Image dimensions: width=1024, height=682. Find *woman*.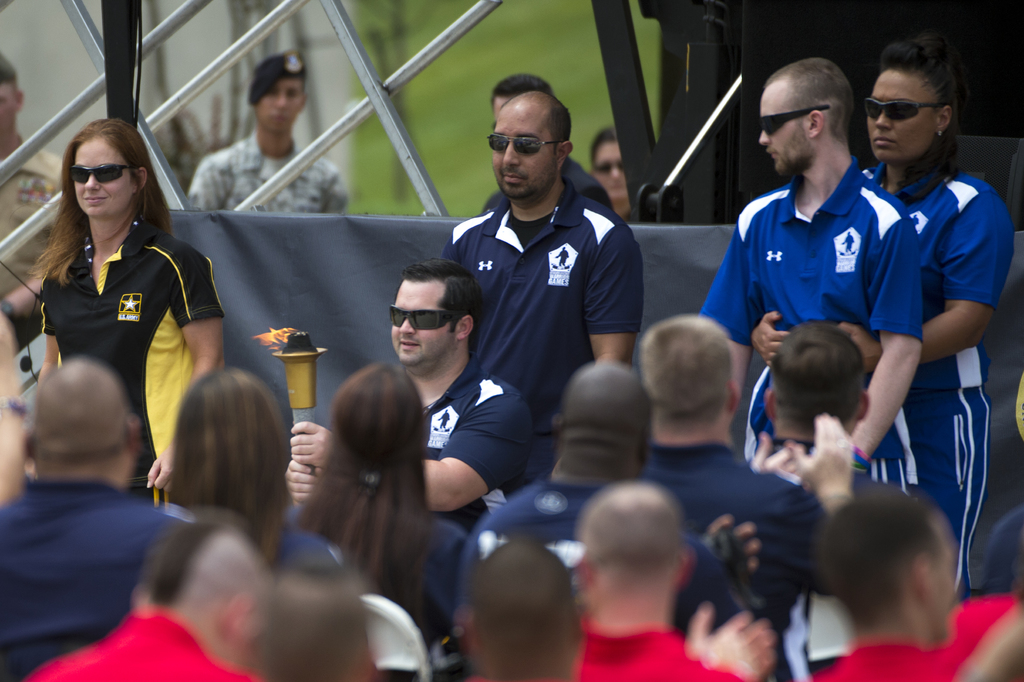
<bbox>14, 121, 228, 577</bbox>.
